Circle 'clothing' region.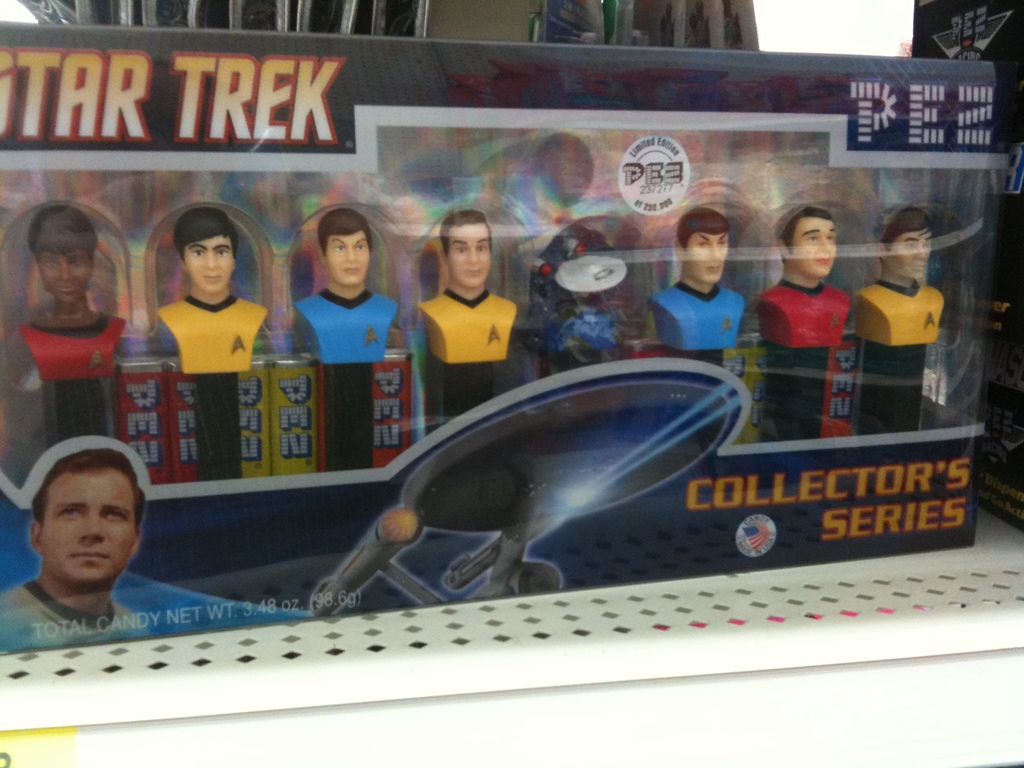
Region: crop(644, 277, 743, 351).
